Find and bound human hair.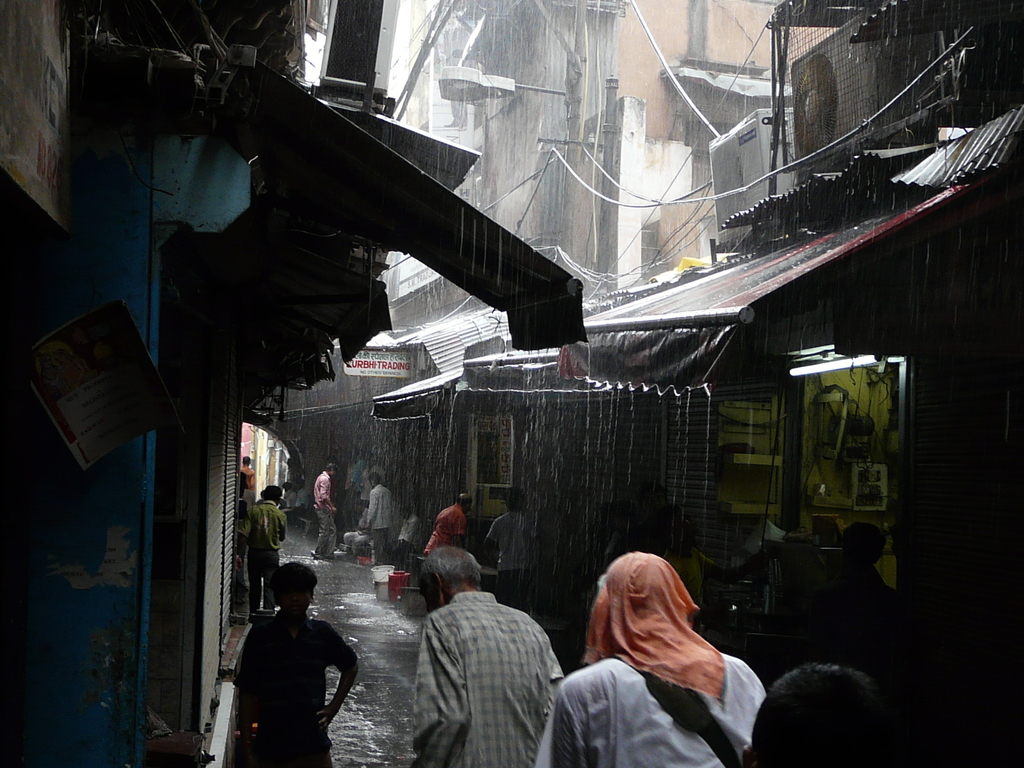
Bound: 273, 560, 326, 601.
